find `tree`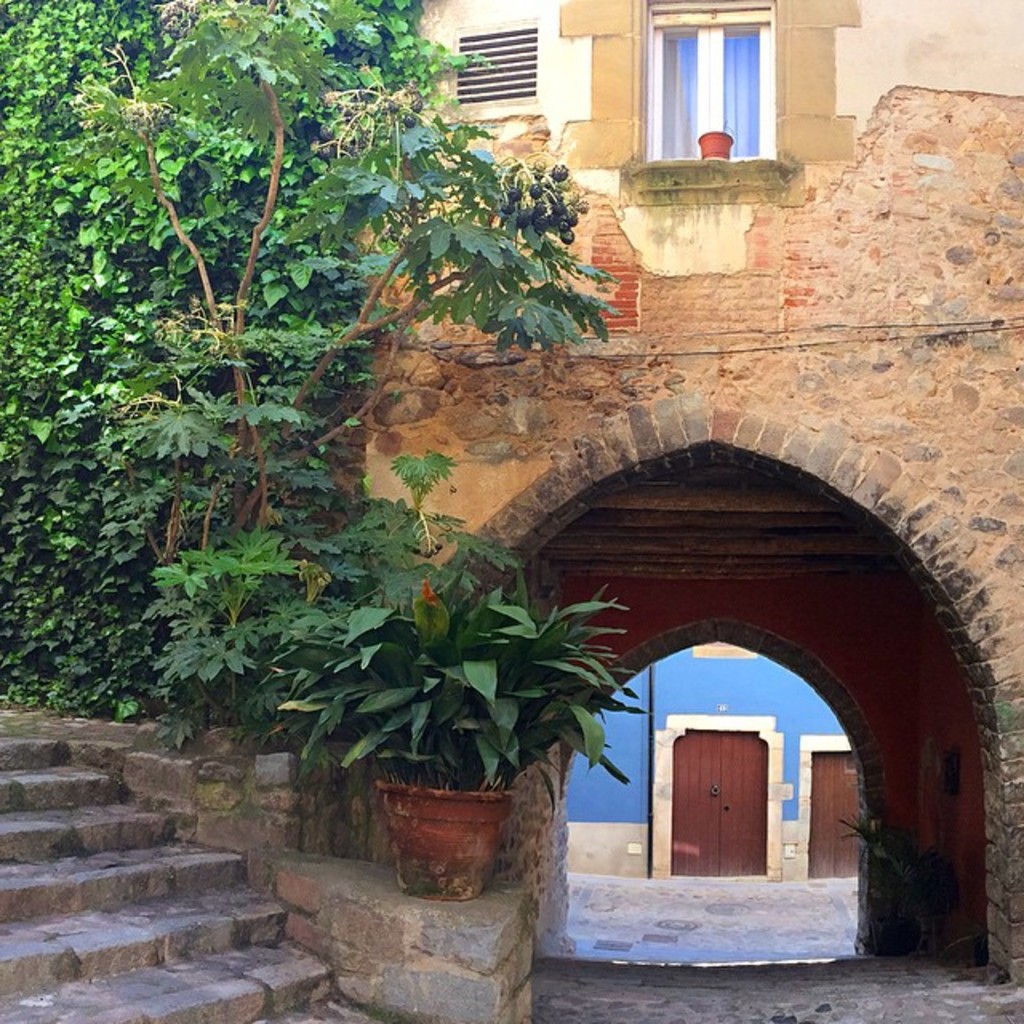
crop(3, 24, 494, 701)
